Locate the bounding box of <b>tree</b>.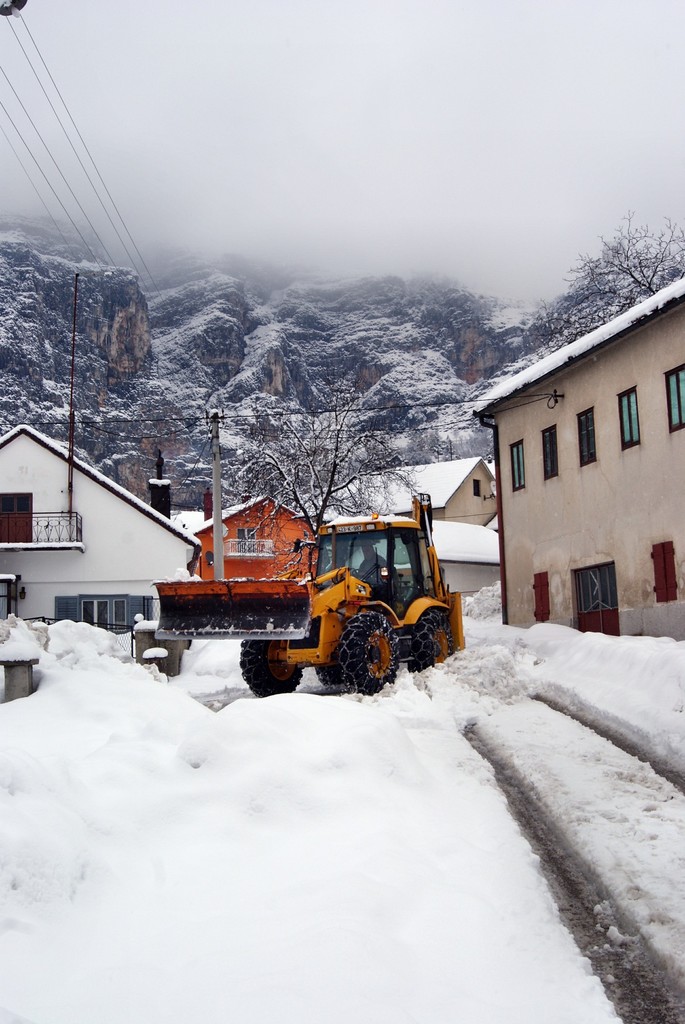
Bounding box: pyautogui.locateOnScreen(574, 219, 661, 313).
